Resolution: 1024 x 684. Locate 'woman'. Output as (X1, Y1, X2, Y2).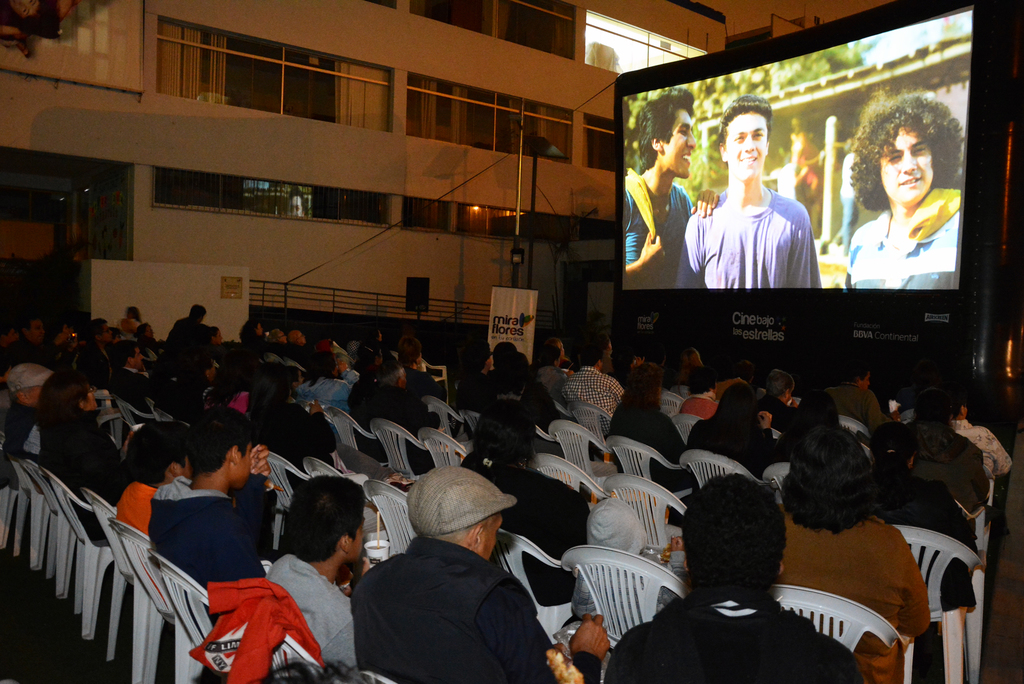
(451, 400, 590, 607).
